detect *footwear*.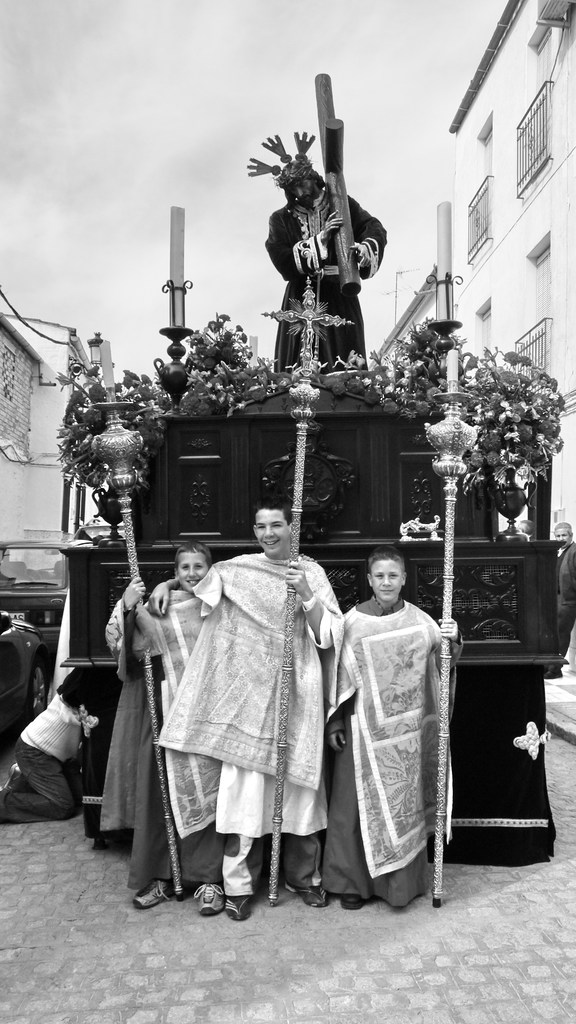
Detected at 224,890,245,916.
